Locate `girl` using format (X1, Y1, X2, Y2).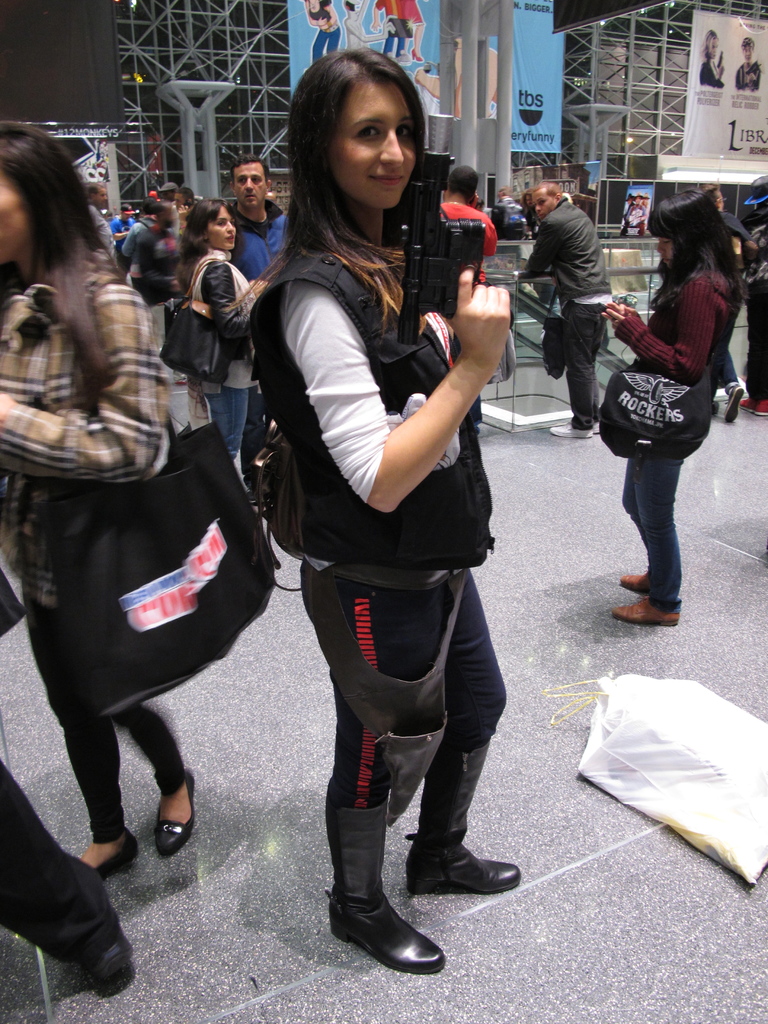
(596, 162, 744, 638).
